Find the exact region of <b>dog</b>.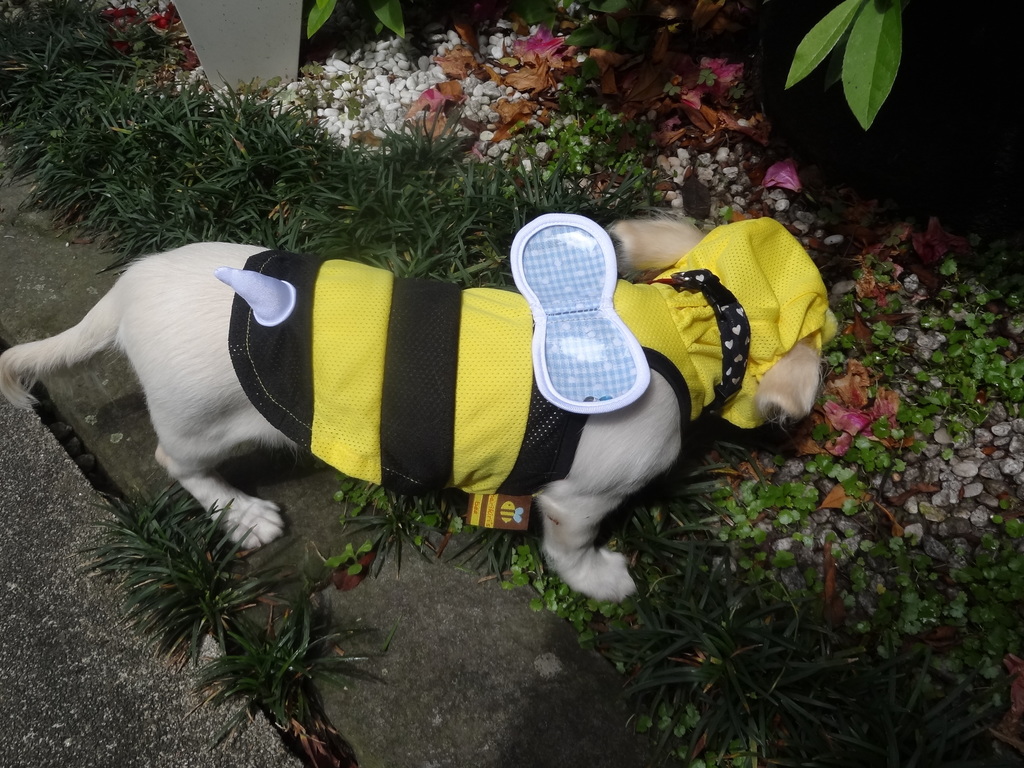
Exact region: [left=0, top=204, right=858, bottom=605].
